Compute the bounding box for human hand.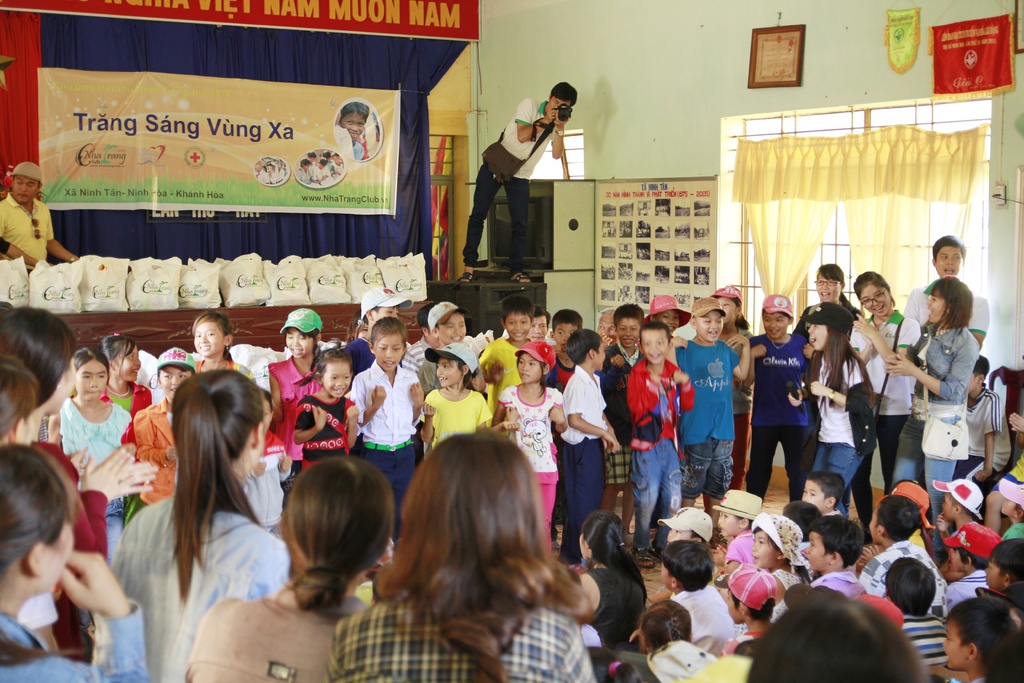
{"x1": 607, "y1": 353, "x2": 624, "y2": 372}.
